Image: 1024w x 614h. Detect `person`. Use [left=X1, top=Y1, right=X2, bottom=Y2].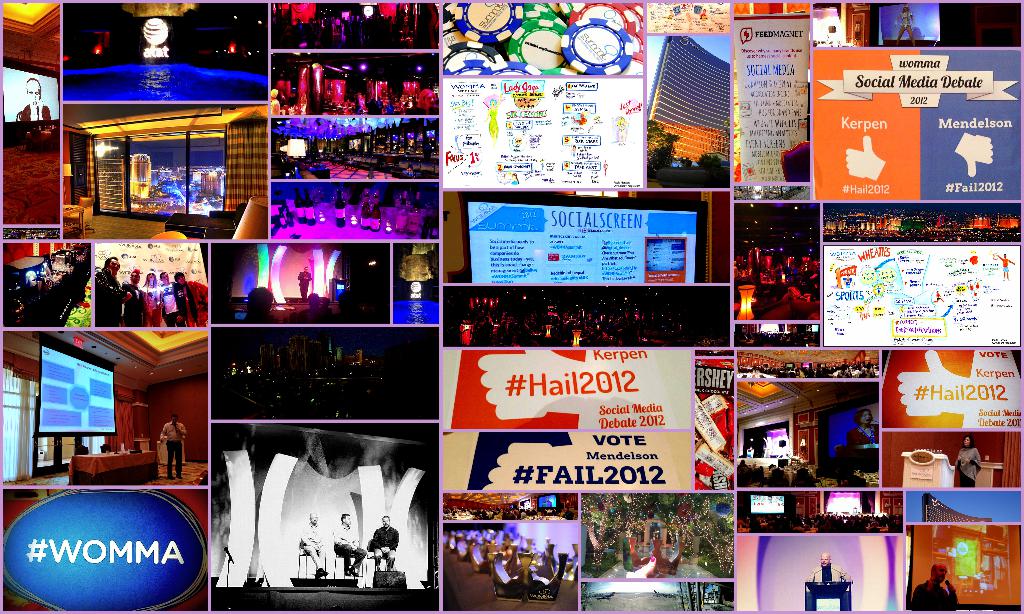
[left=15, top=75, right=52, bottom=123].
